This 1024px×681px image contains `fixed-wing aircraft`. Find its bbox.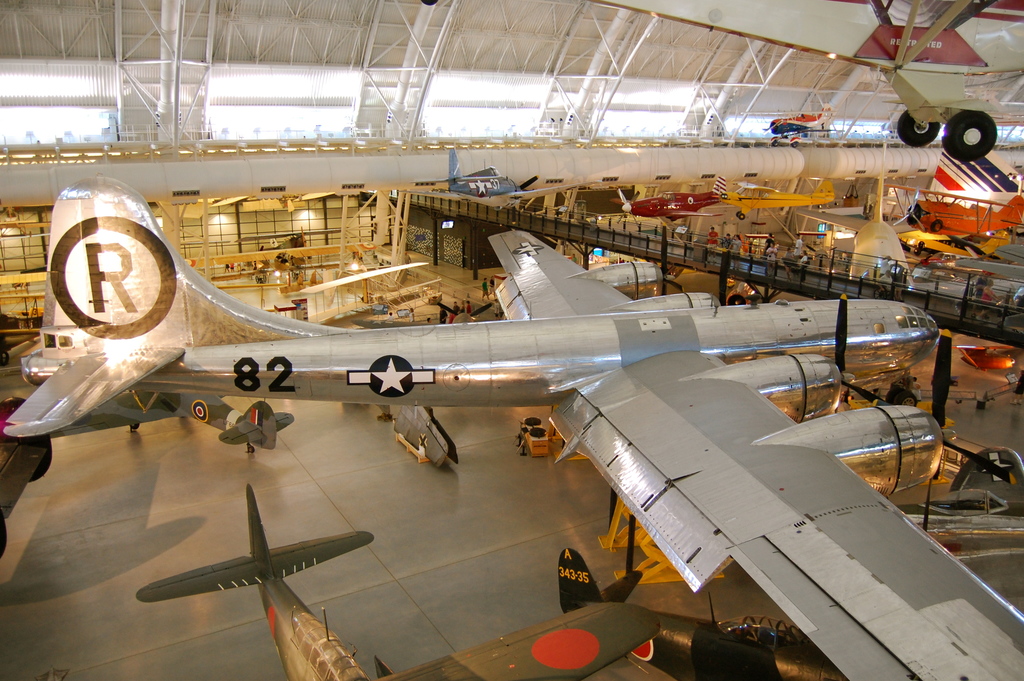
box(950, 238, 1023, 282).
